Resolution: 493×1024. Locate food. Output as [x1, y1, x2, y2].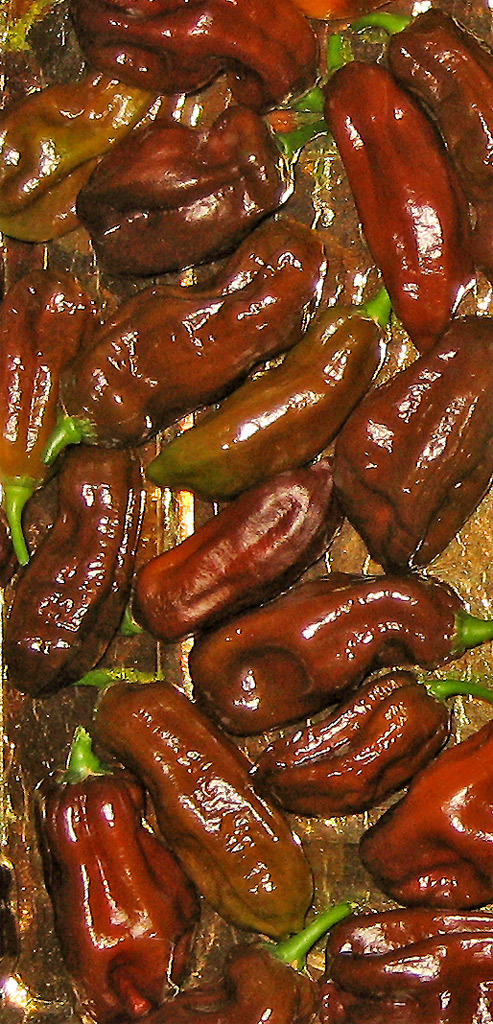
[65, 84, 302, 279].
